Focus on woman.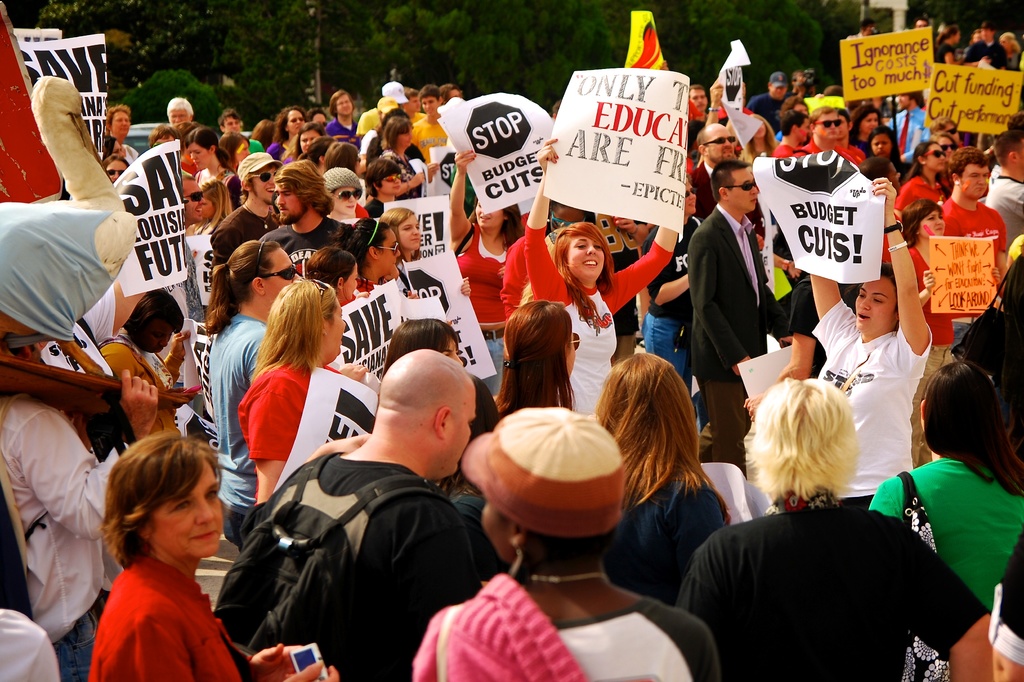
Focused at <bbox>864, 351, 1023, 681</bbox>.
